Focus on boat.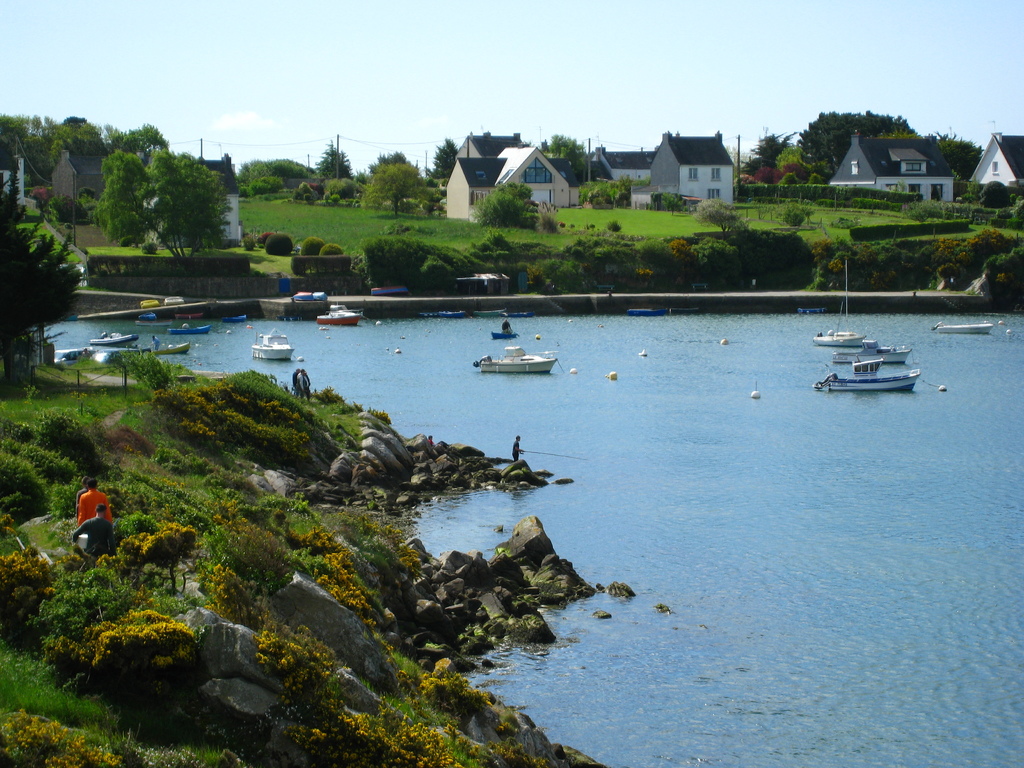
Focused at [x1=319, y1=310, x2=364, y2=324].
